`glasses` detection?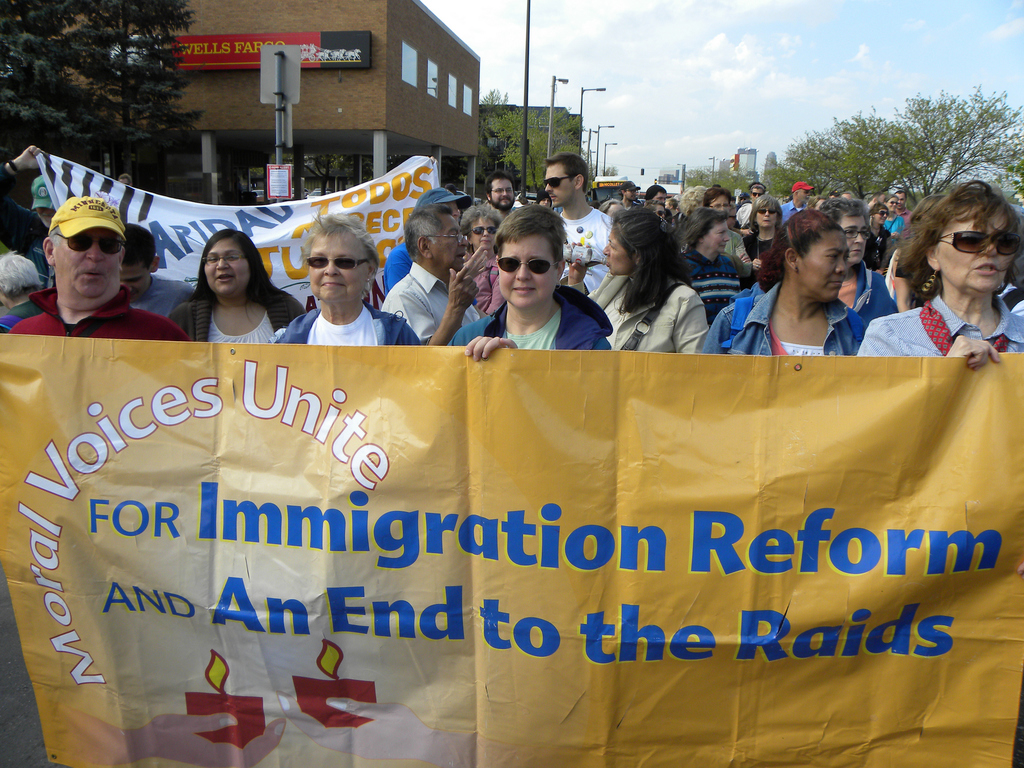
[x1=424, y1=234, x2=468, y2=243]
